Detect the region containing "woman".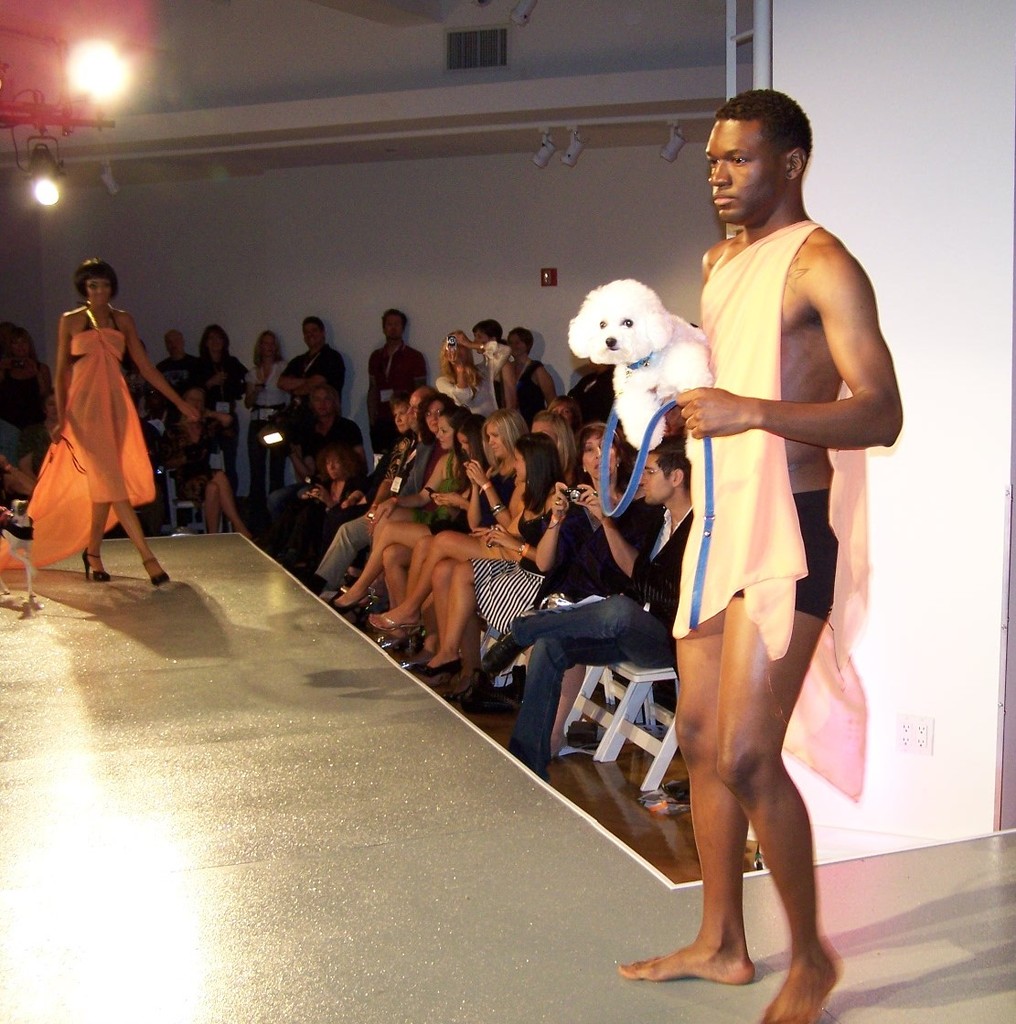
241 333 295 515.
